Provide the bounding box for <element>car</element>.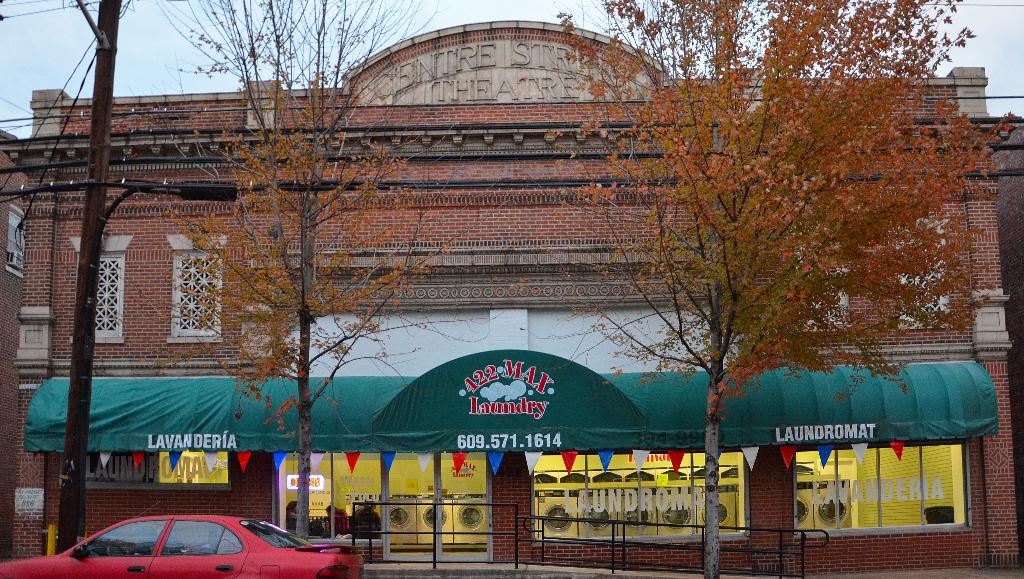
x1=0 y1=500 x2=362 y2=578.
